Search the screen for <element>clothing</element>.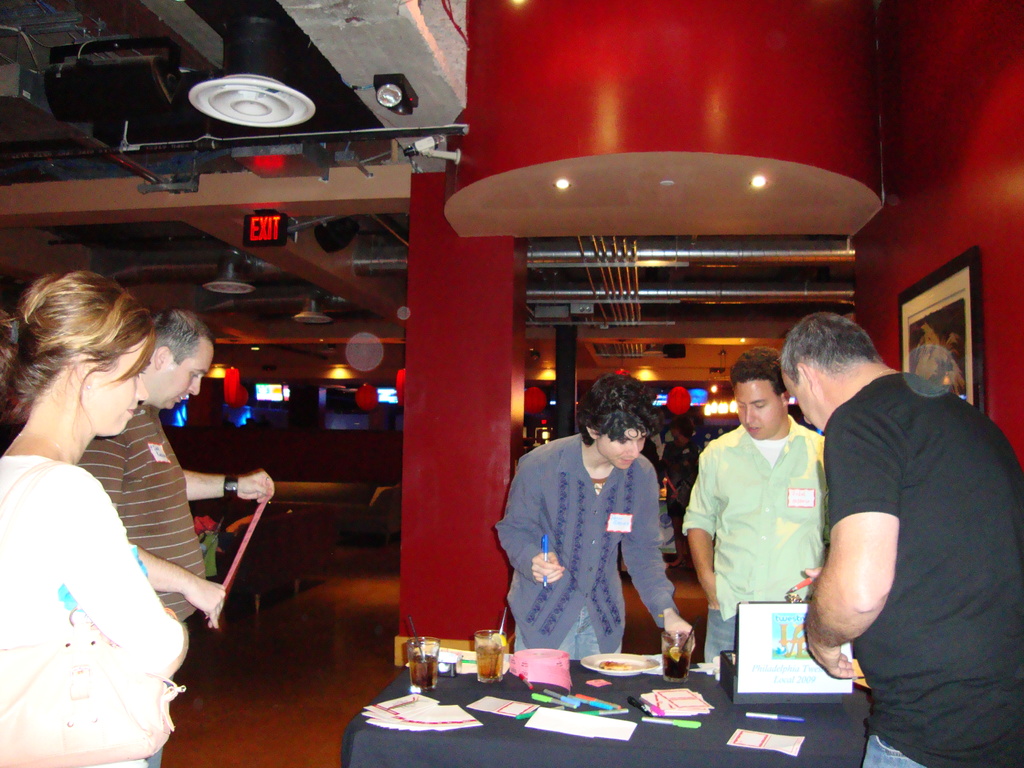
Found at BBox(829, 373, 1023, 765).
